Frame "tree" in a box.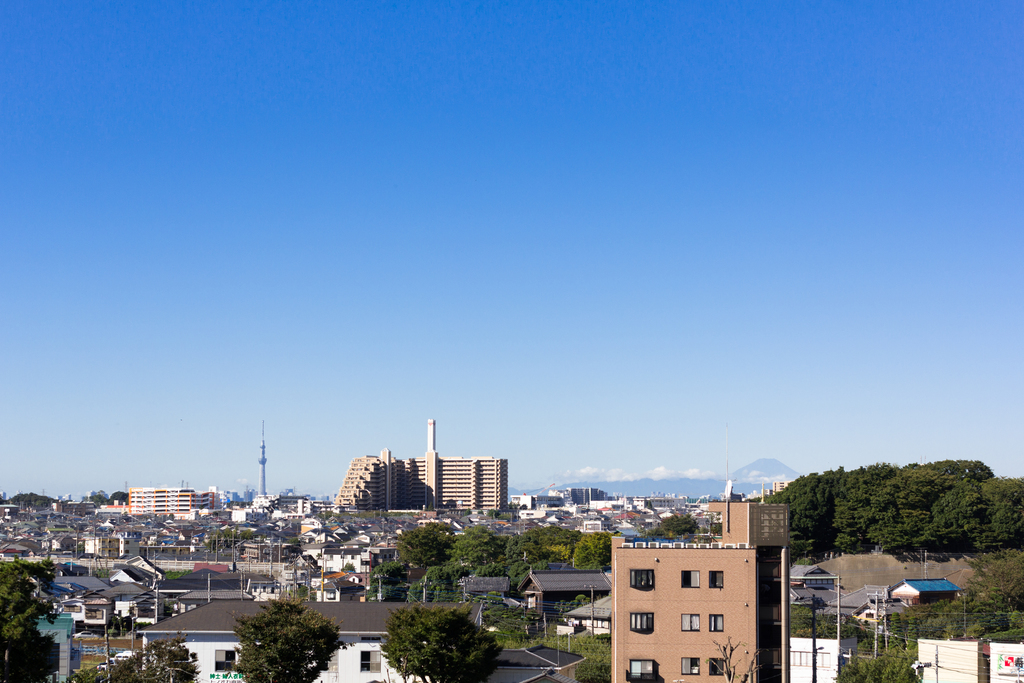
rect(649, 513, 699, 541).
